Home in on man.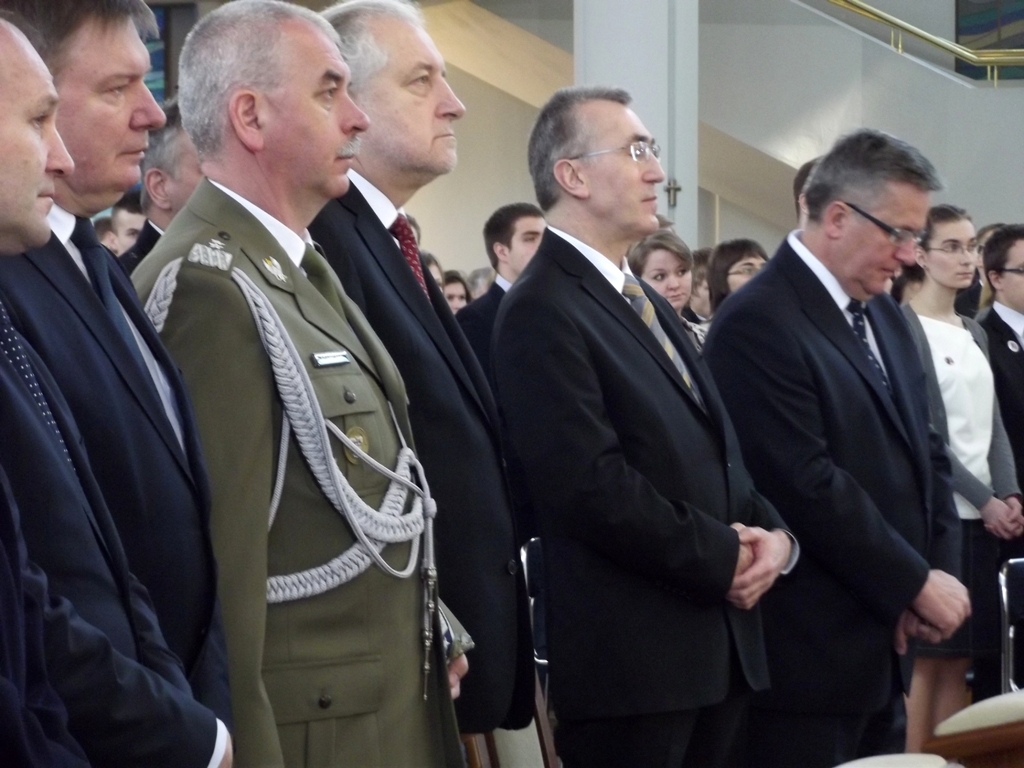
Homed in at <bbox>0, 13, 233, 767</bbox>.
